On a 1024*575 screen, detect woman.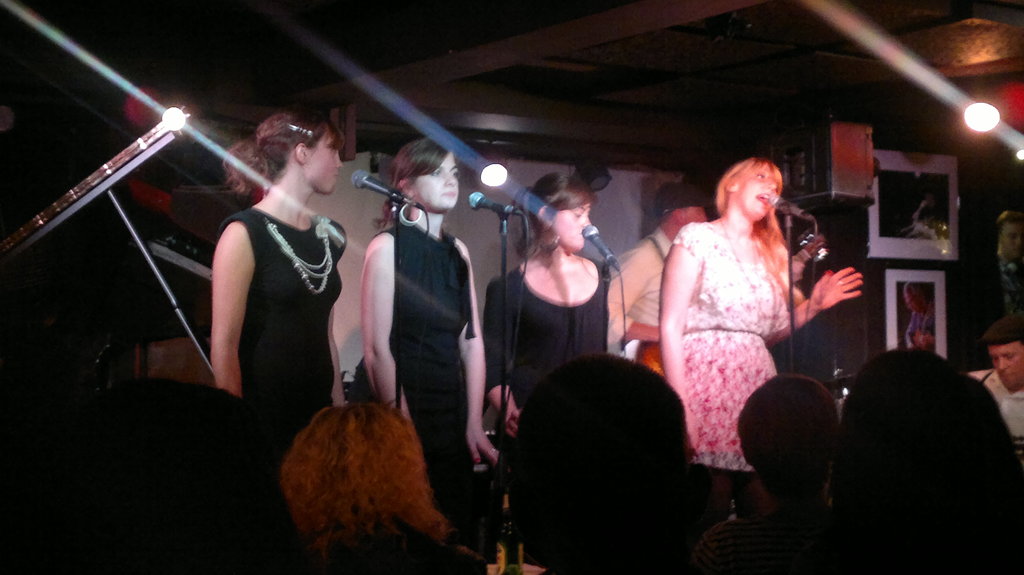
region(355, 136, 499, 563).
